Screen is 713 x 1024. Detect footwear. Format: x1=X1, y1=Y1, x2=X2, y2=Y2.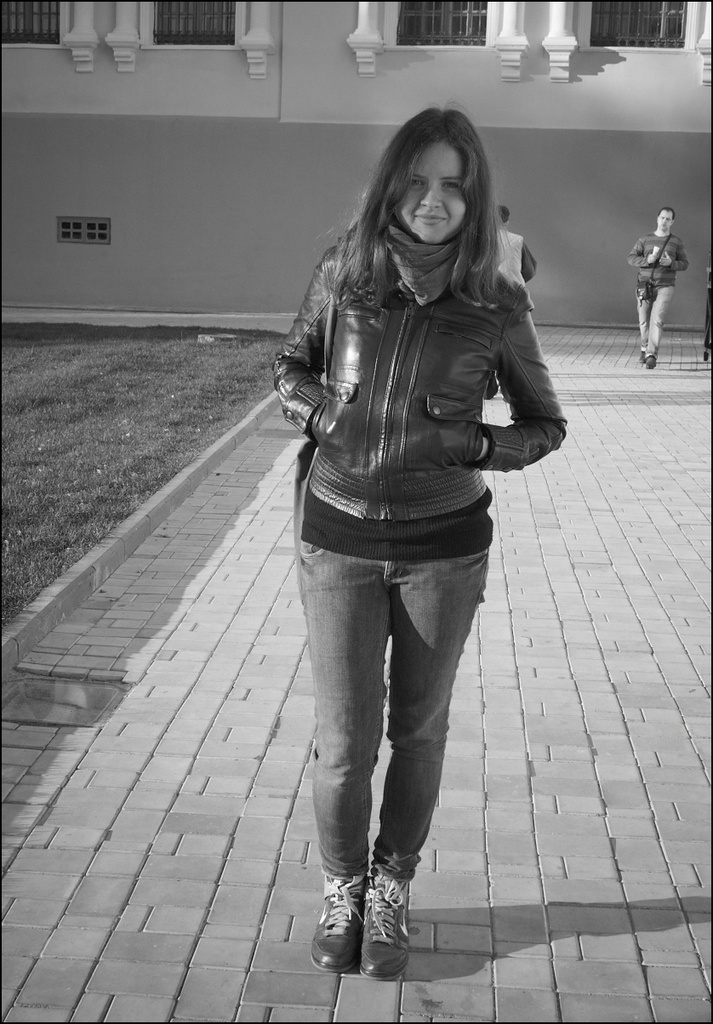
x1=636, y1=351, x2=645, y2=358.
